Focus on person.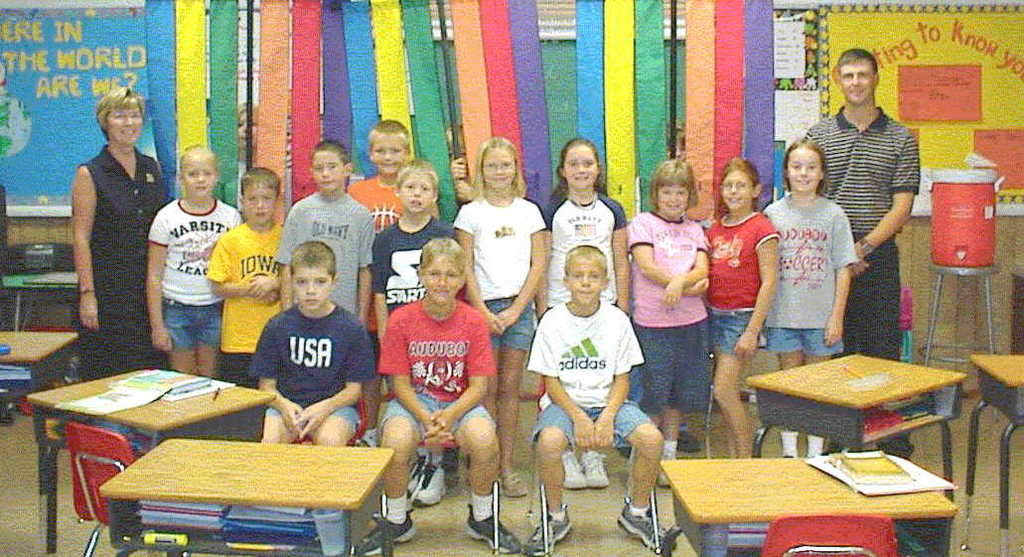
Focused at [left=441, top=132, right=570, bottom=502].
